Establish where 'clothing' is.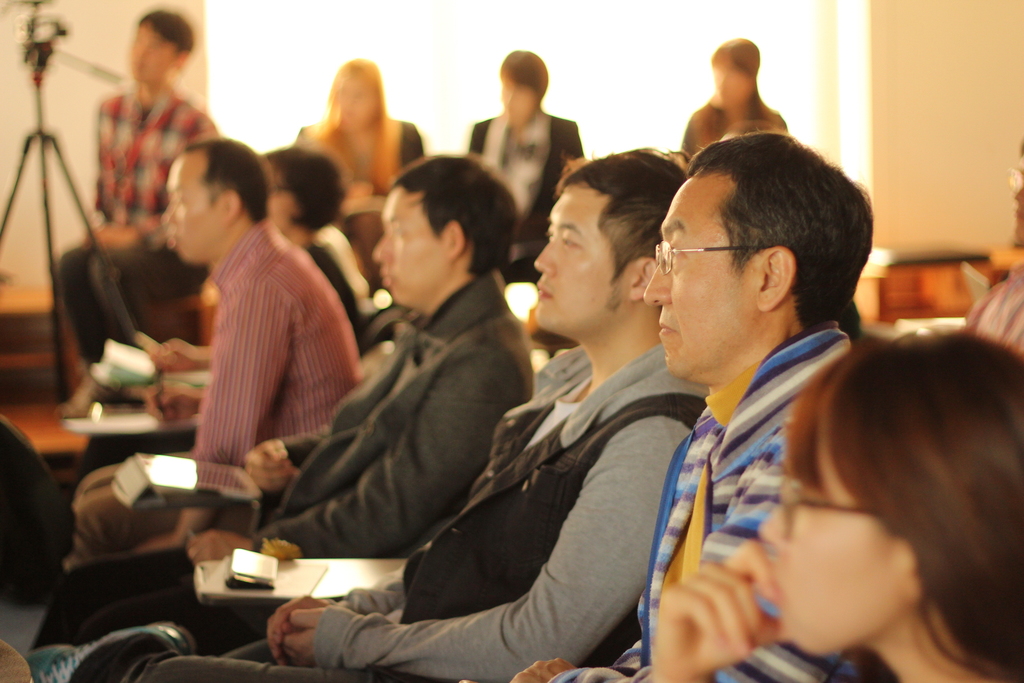
Established at l=305, t=210, r=369, b=334.
